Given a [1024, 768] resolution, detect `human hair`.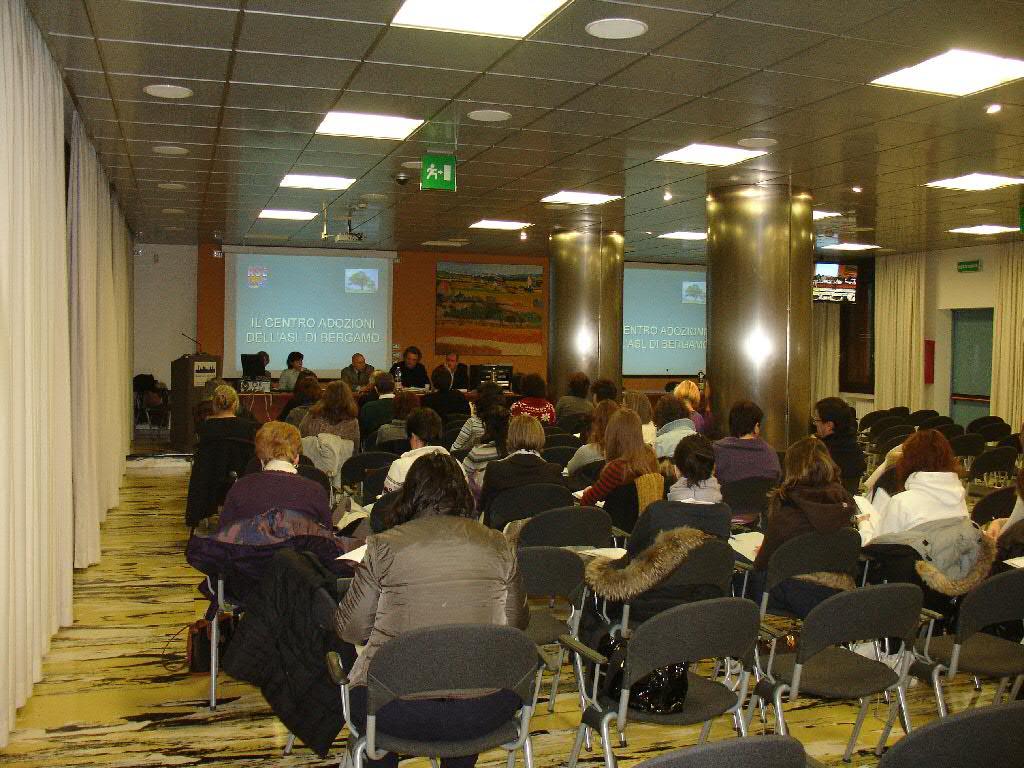
detection(401, 402, 445, 448).
